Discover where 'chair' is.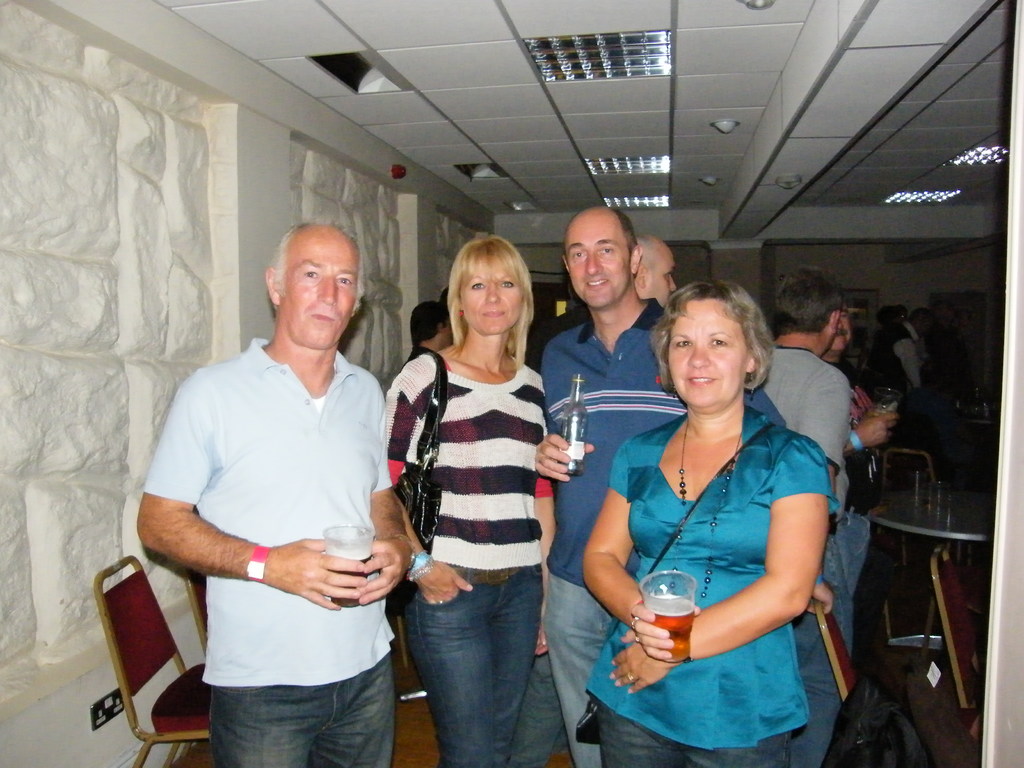
Discovered at <bbox>880, 446, 943, 492</bbox>.
